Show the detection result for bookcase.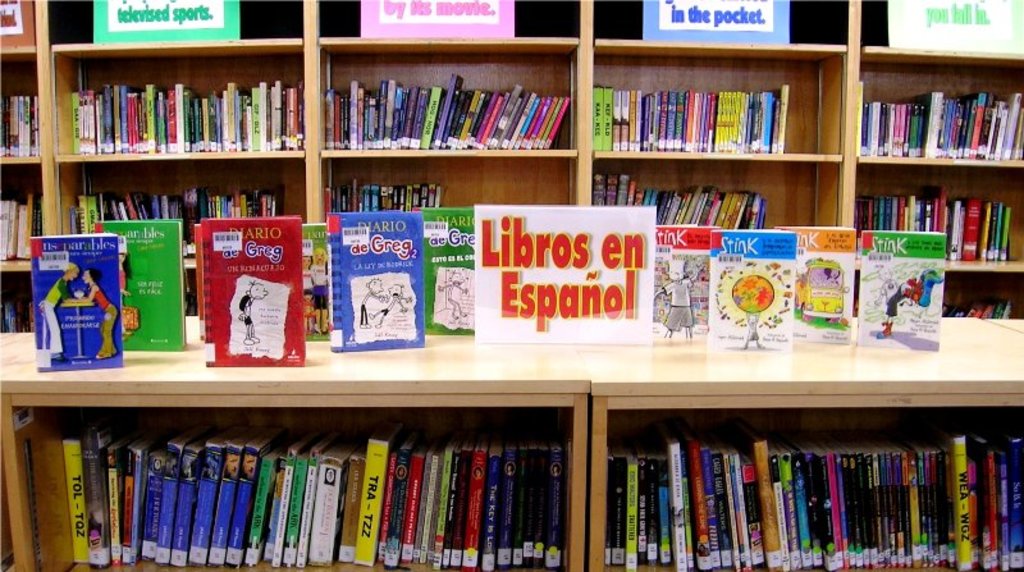
(0, 311, 1023, 571).
